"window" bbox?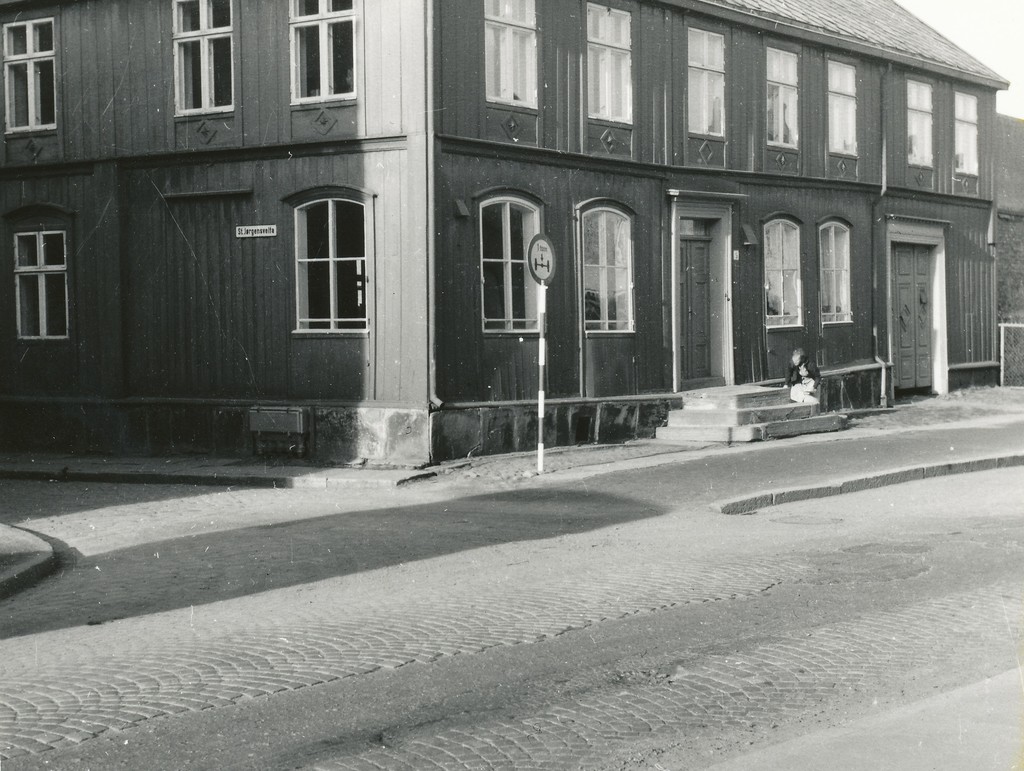
(x1=173, y1=0, x2=236, y2=114)
